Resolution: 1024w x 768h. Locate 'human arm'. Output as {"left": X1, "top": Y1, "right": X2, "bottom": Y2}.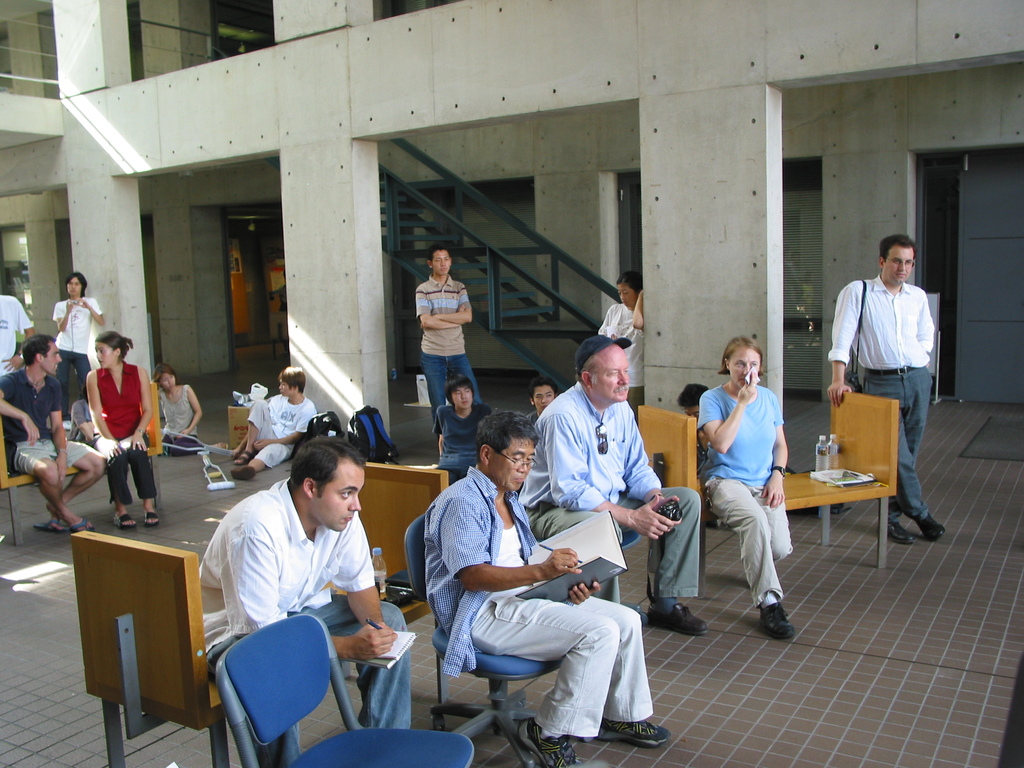
{"left": 566, "top": 574, "right": 602, "bottom": 607}.
